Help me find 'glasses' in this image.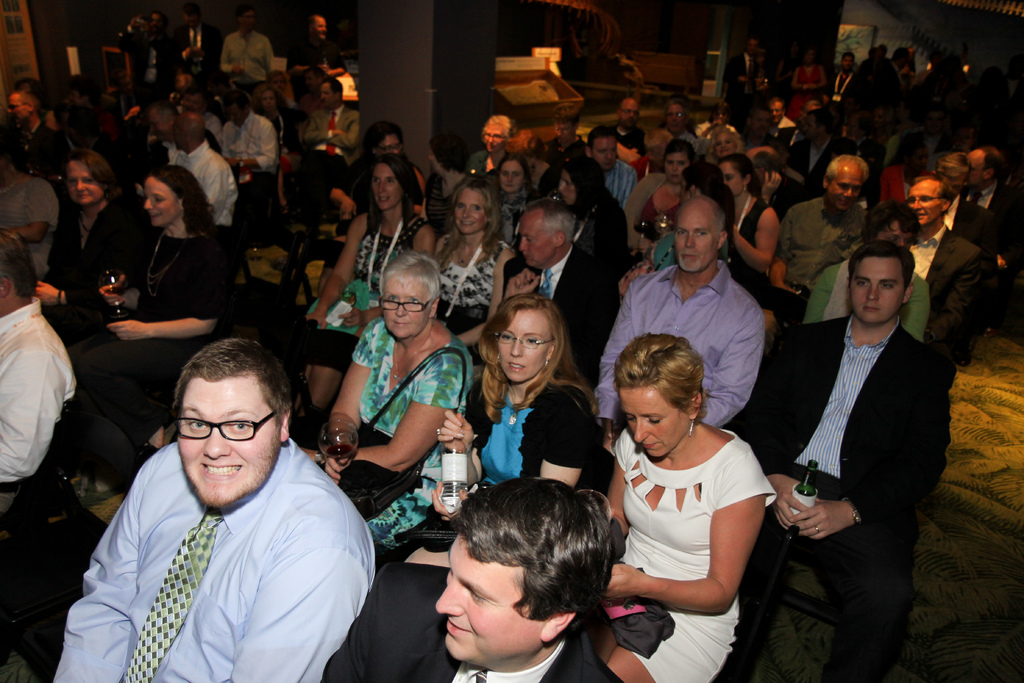
Found it: x1=173 y1=415 x2=278 y2=442.
